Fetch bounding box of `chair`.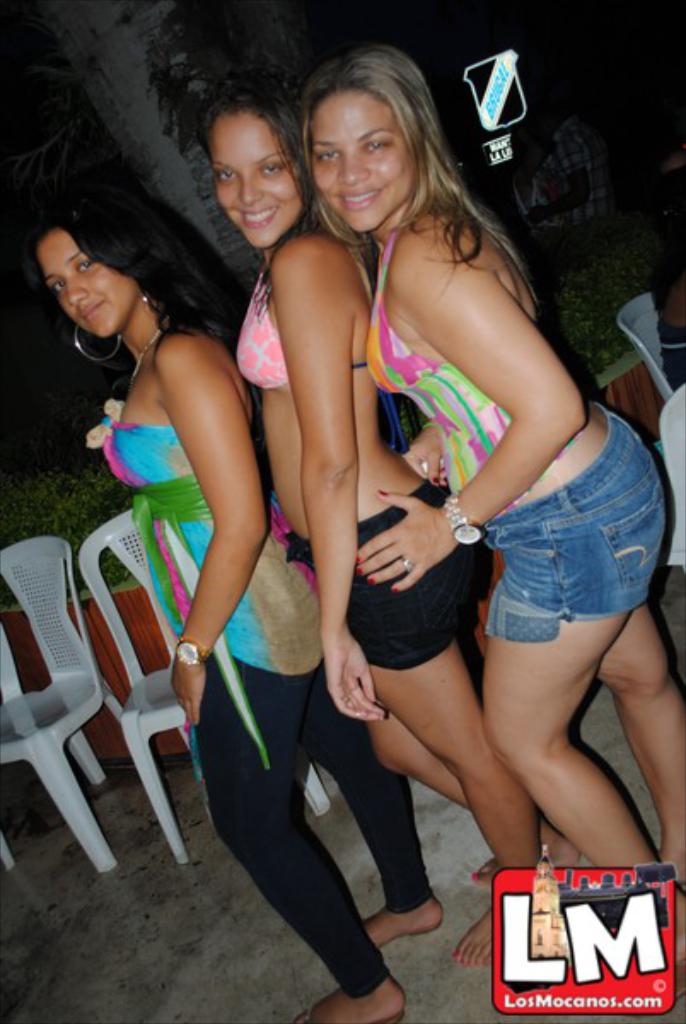
Bbox: select_region(78, 507, 334, 867).
